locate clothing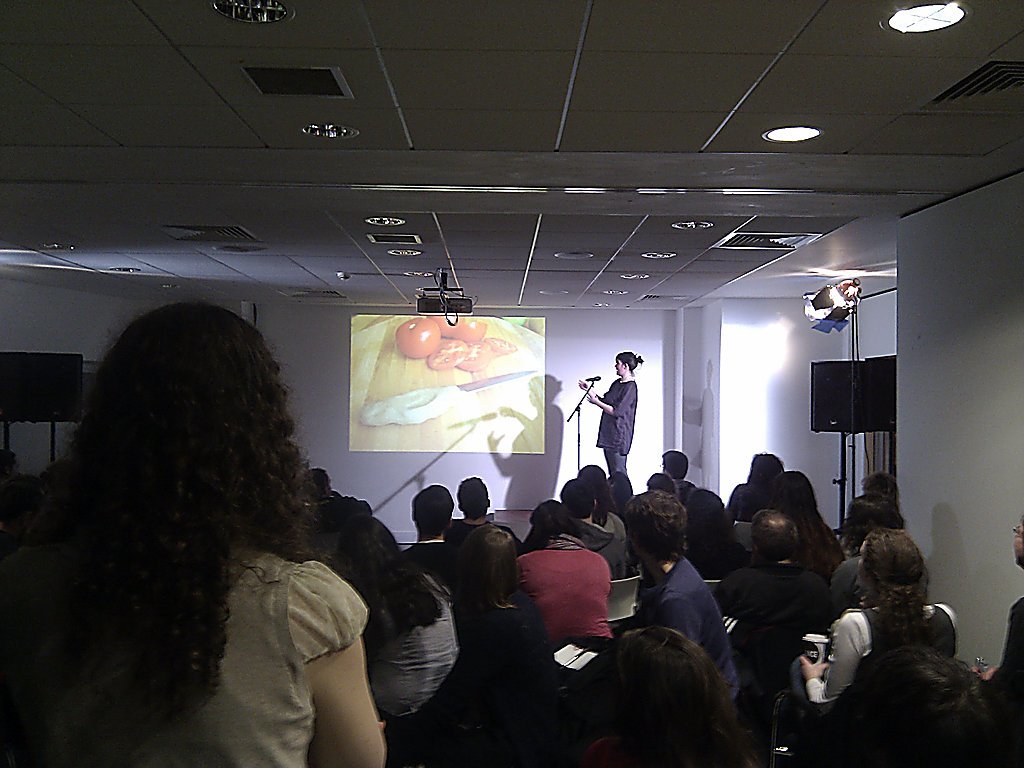
<region>807, 600, 979, 728</region>
